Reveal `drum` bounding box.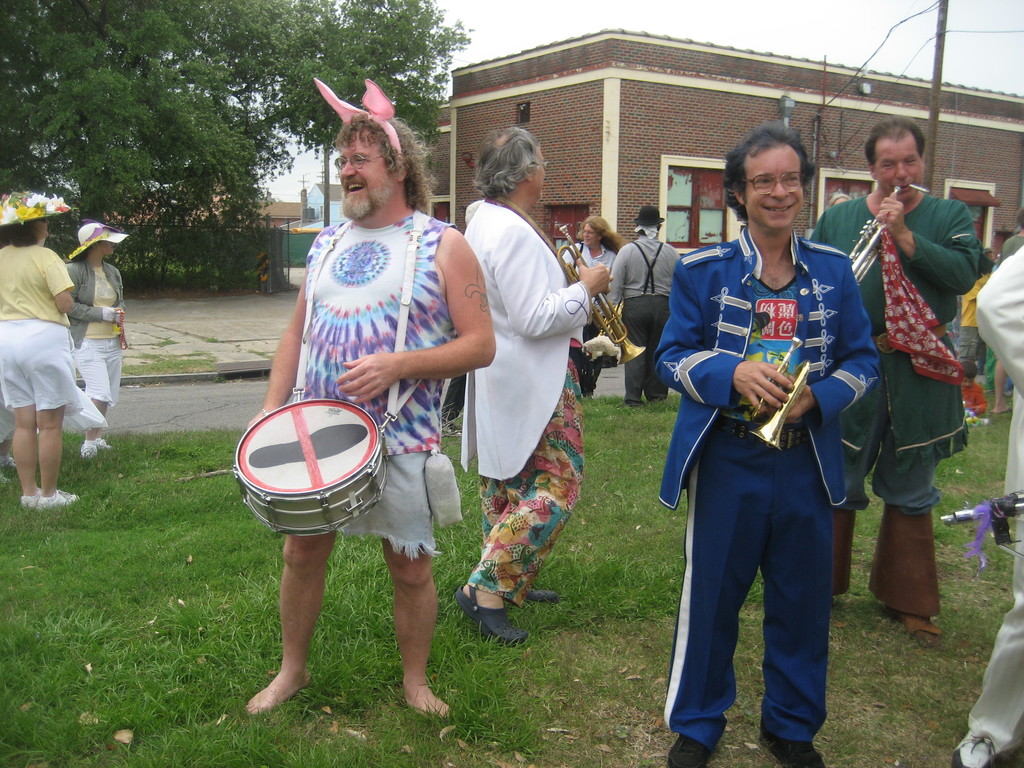
Revealed: (234,393,405,534).
